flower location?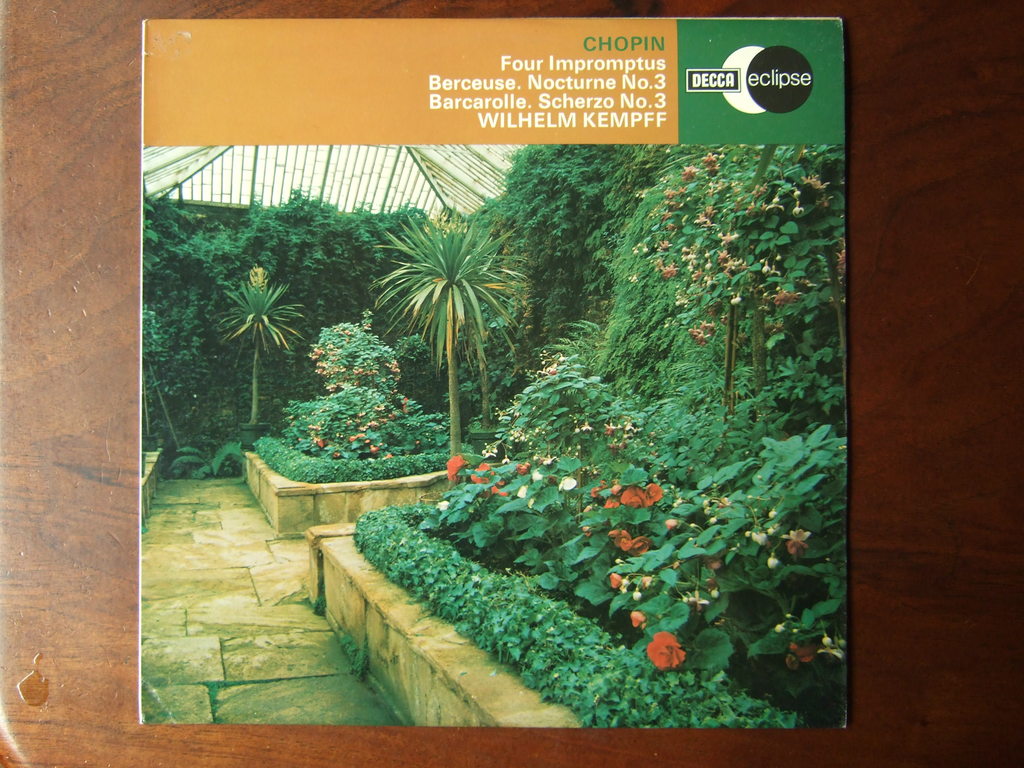
Rect(608, 532, 632, 553)
